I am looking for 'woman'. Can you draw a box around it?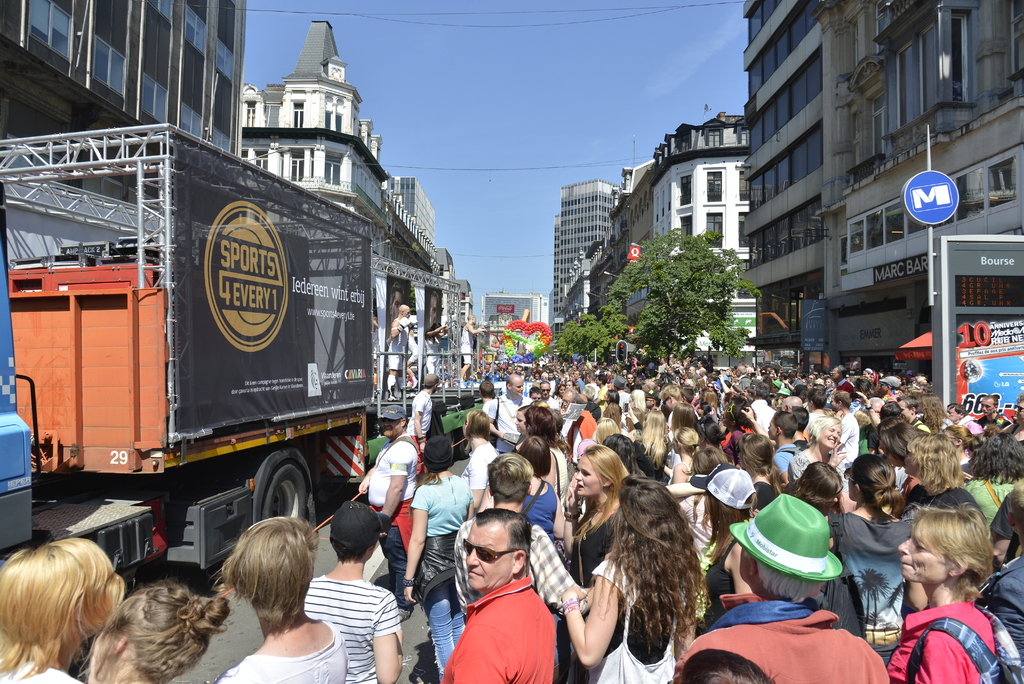
Sure, the bounding box is Rect(666, 423, 698, 478).
